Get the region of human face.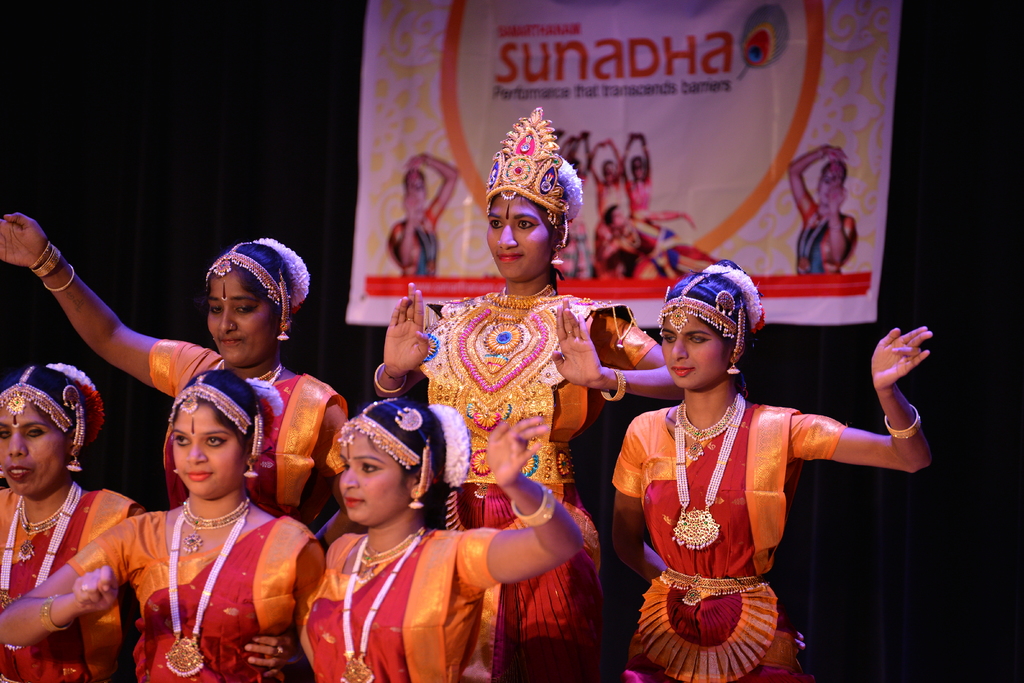
region(486, 190, 555, 273).
